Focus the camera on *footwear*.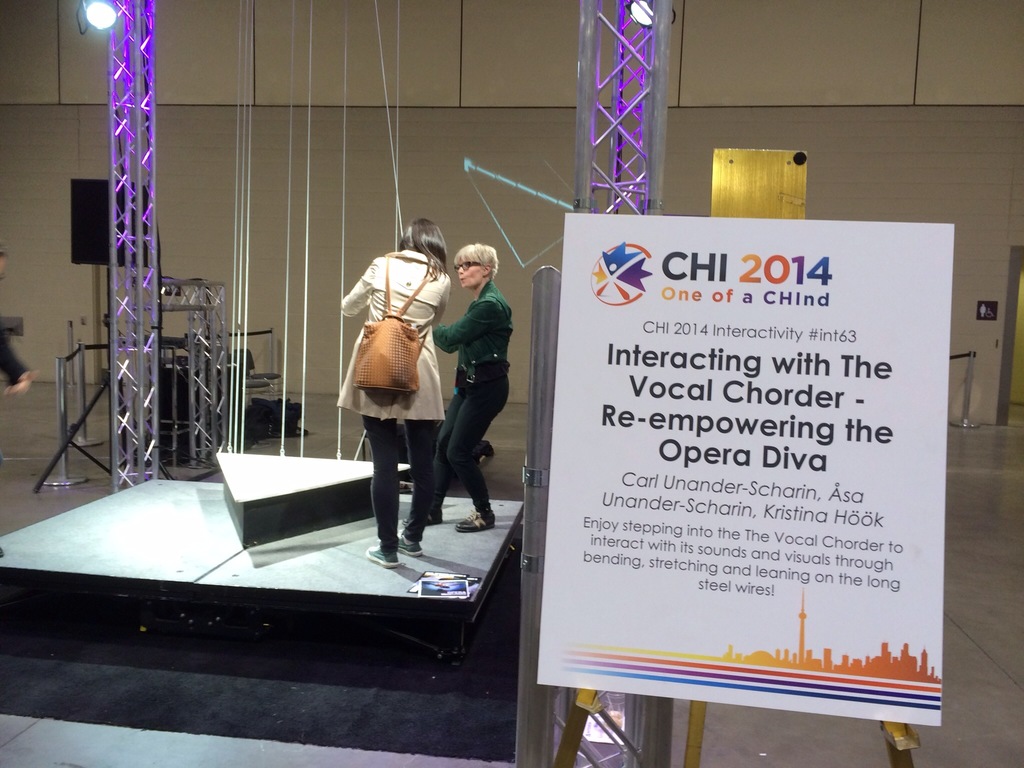
Focus region: 392,532,424,557.
